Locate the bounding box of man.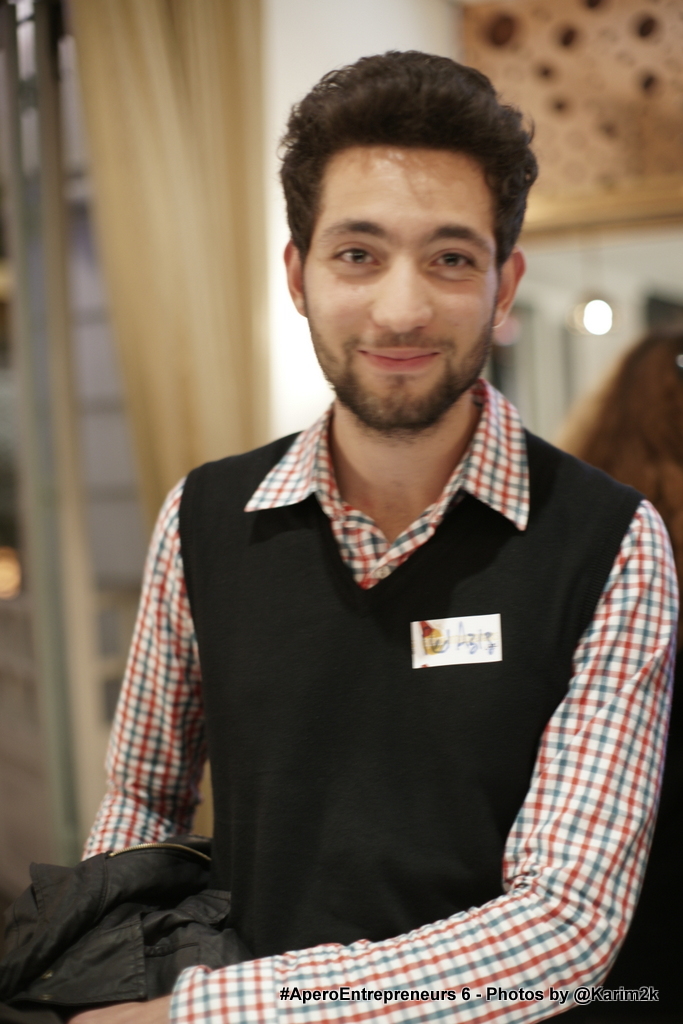
Bounding box: [x1=71, y1=60, x2=678, y2=994].
